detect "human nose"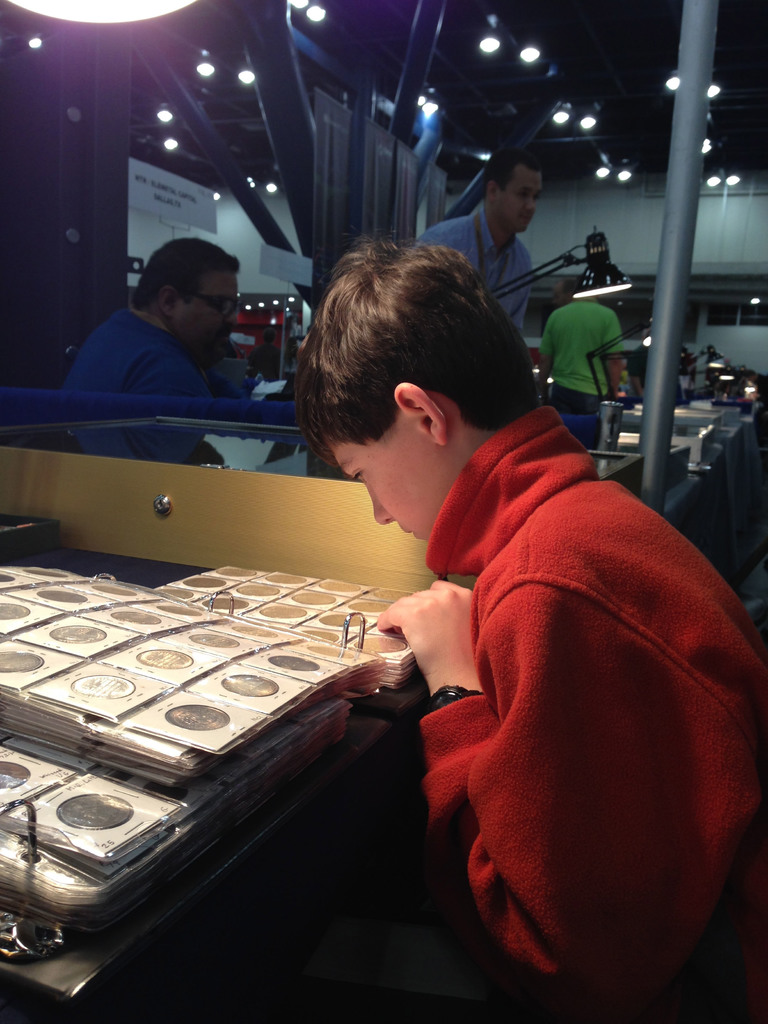
[left=228, top=308, right=242, bottom=323]
